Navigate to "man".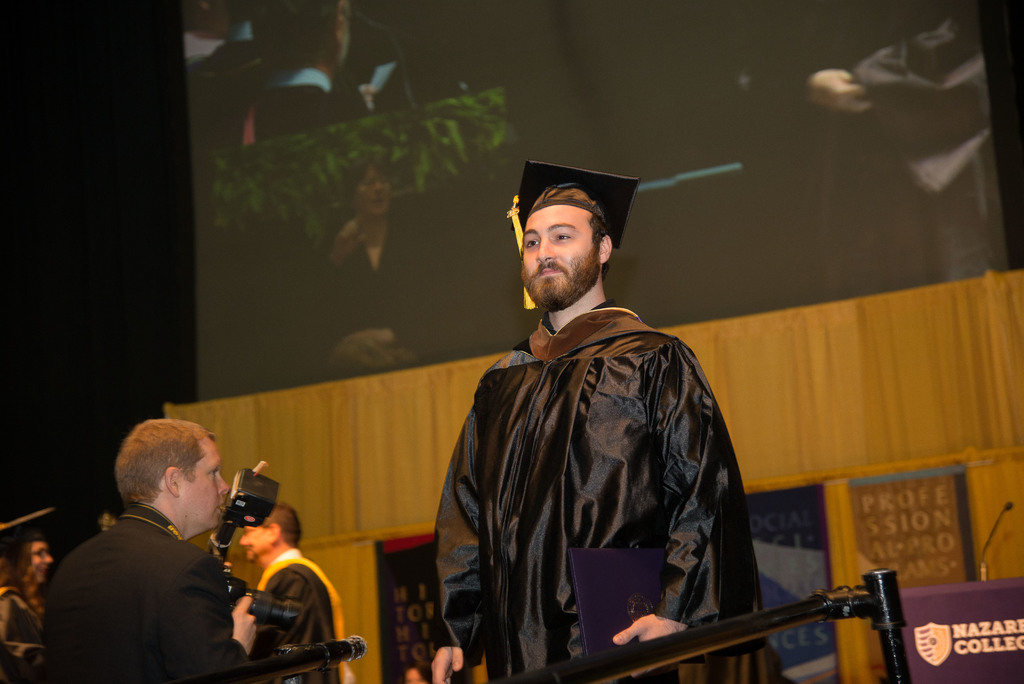
Navigation target: [left=452, top=136, right=840, bottom=683].
